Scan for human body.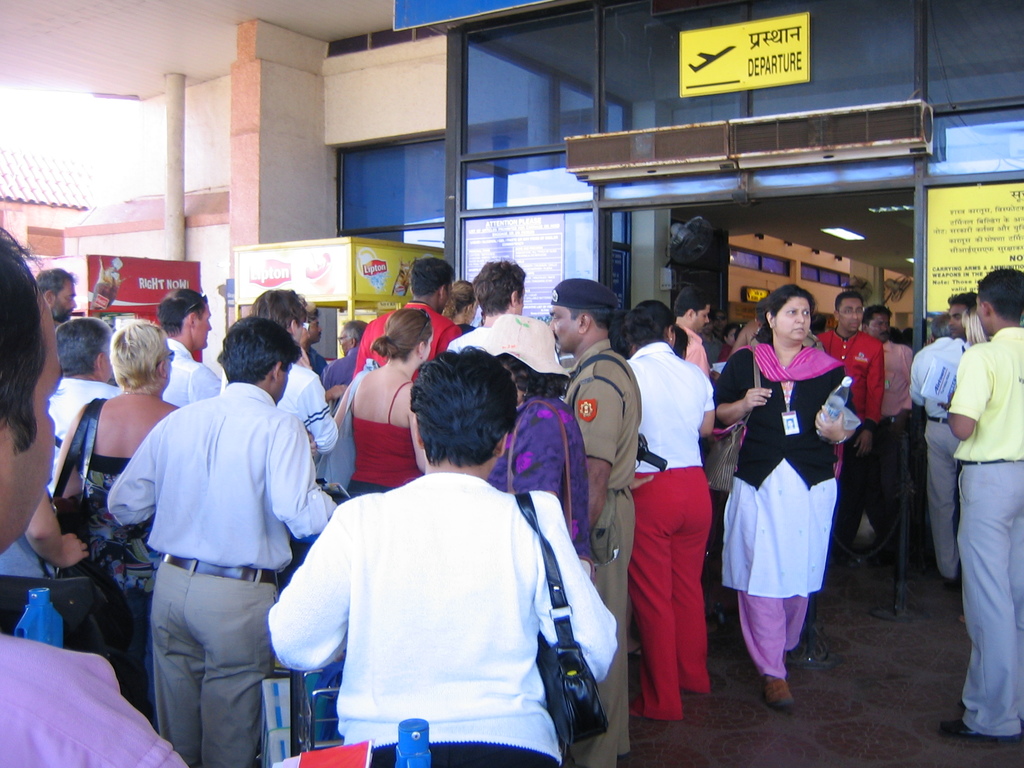
Scan result: [x1=907, y1=308, x2=952, y2=582].
